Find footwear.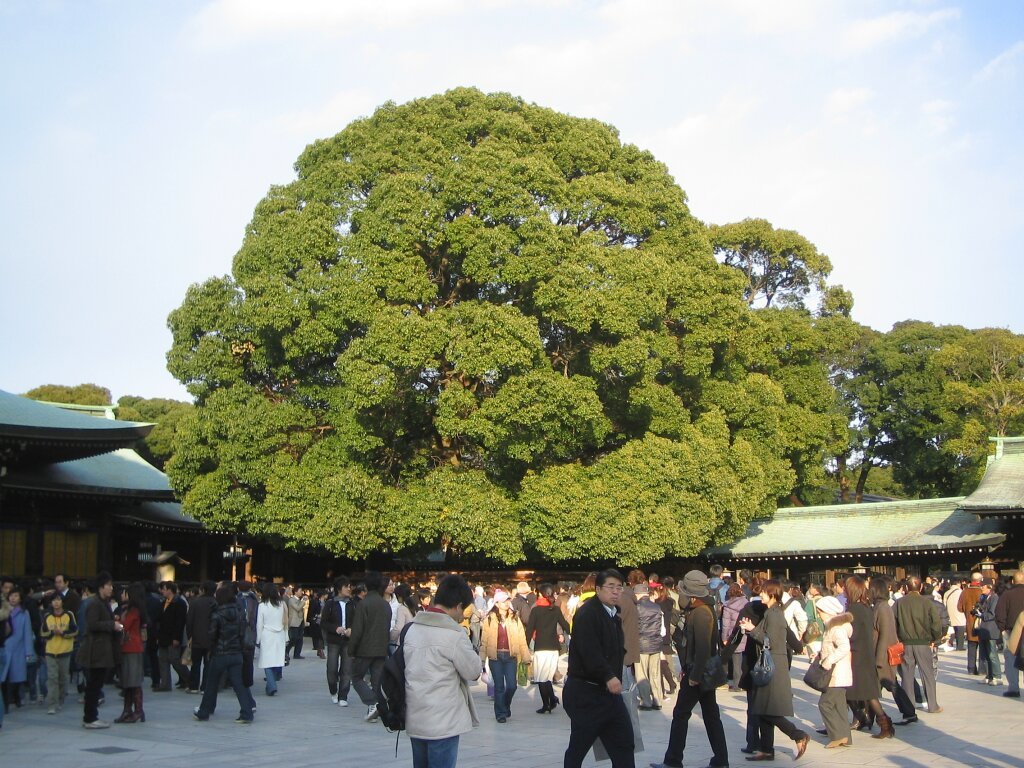
rect(332, 692, 339, 703).
